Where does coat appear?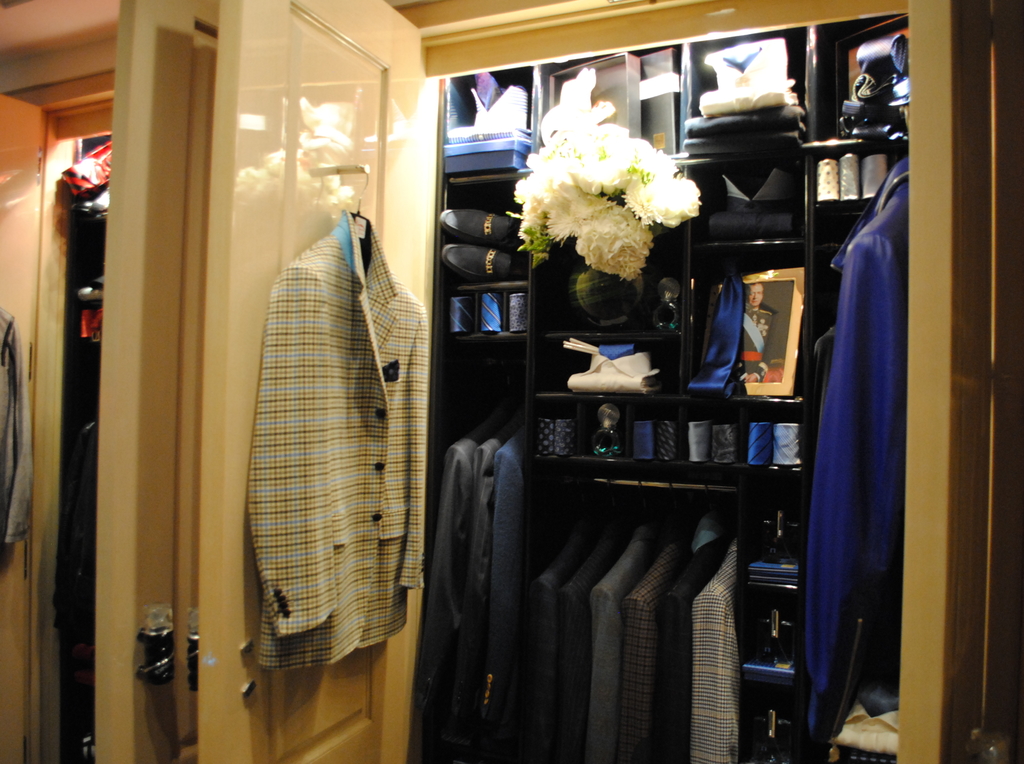
Appears at rect(451, 440, 491, 669).
